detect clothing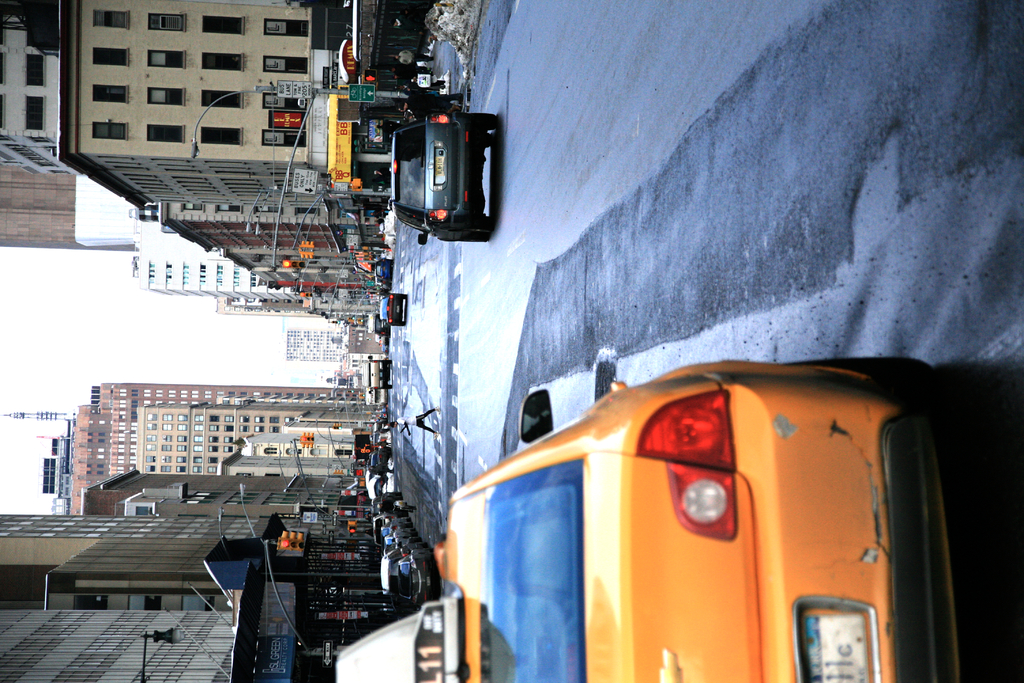
[400,409,435,434]
